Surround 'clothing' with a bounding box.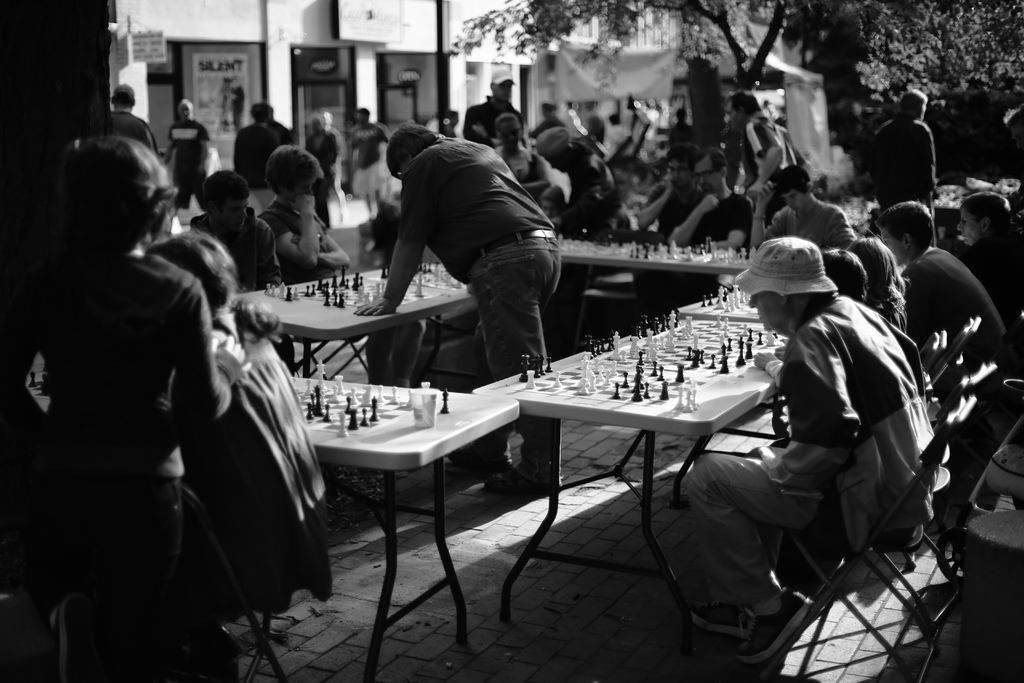
l=760, t=201, r=863, b=251.
